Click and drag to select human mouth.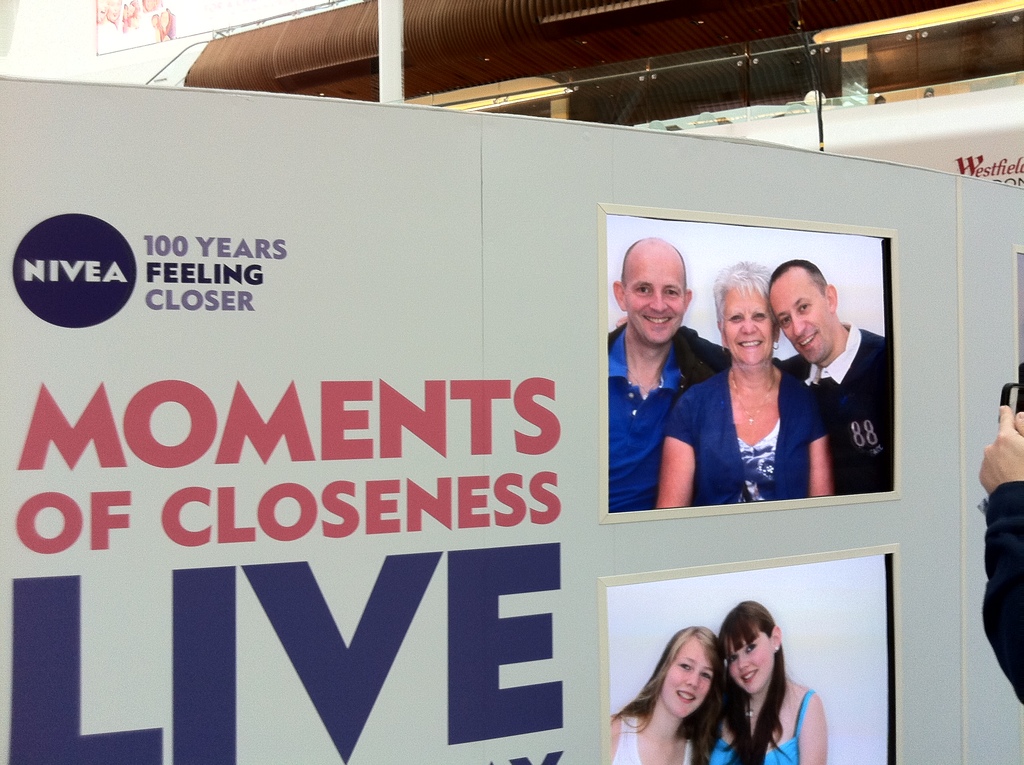
Selection: (x1=740, y1=668, x2=758, y2=682).
